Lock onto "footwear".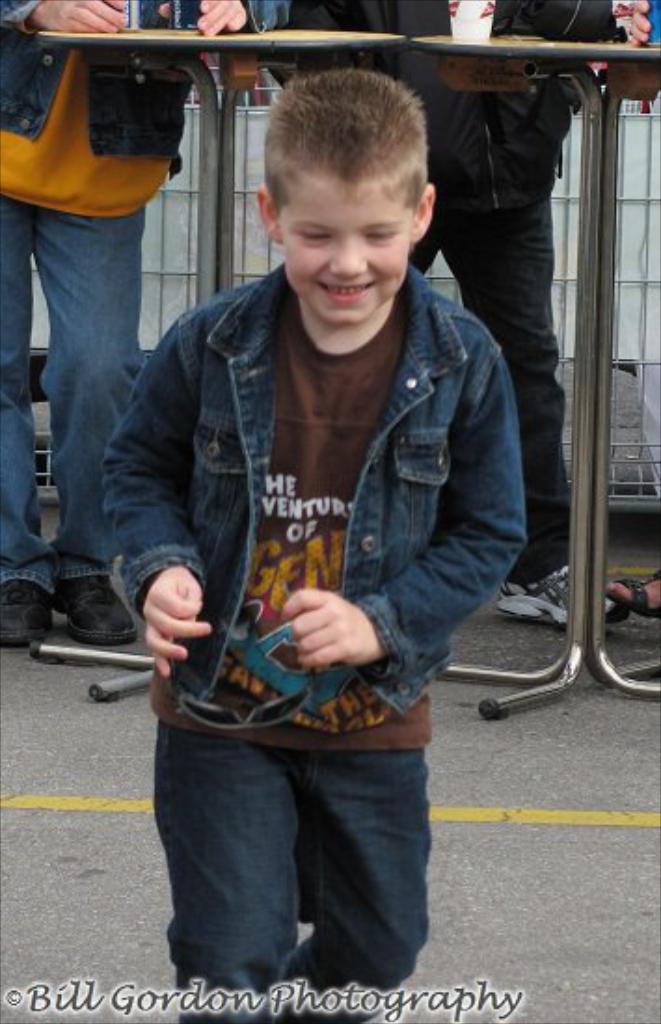
Locked: crop(492, 553, 622, 616).
